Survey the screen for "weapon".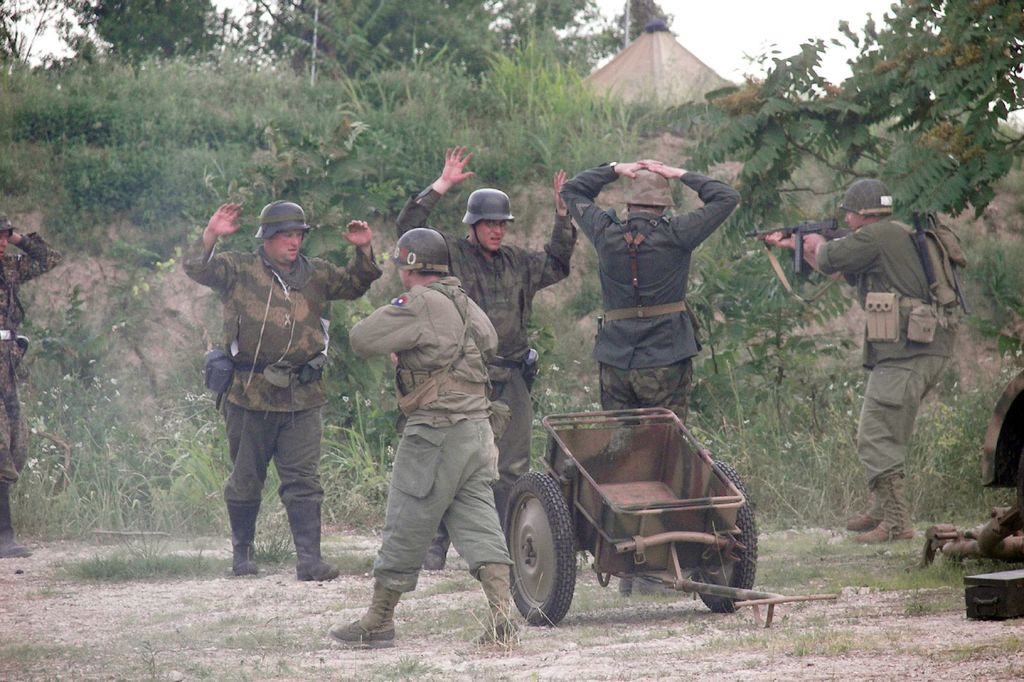
Survey found: [left=742, top=220, right=837, bottom=269].
